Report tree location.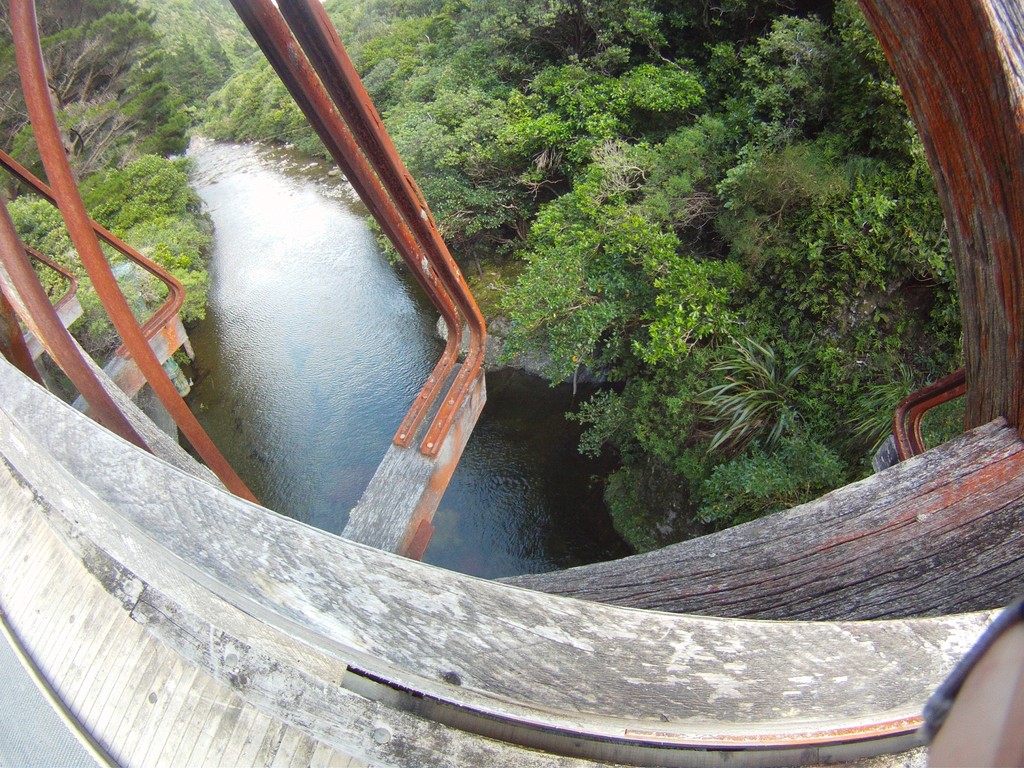
Report: [470,161,719,403].
